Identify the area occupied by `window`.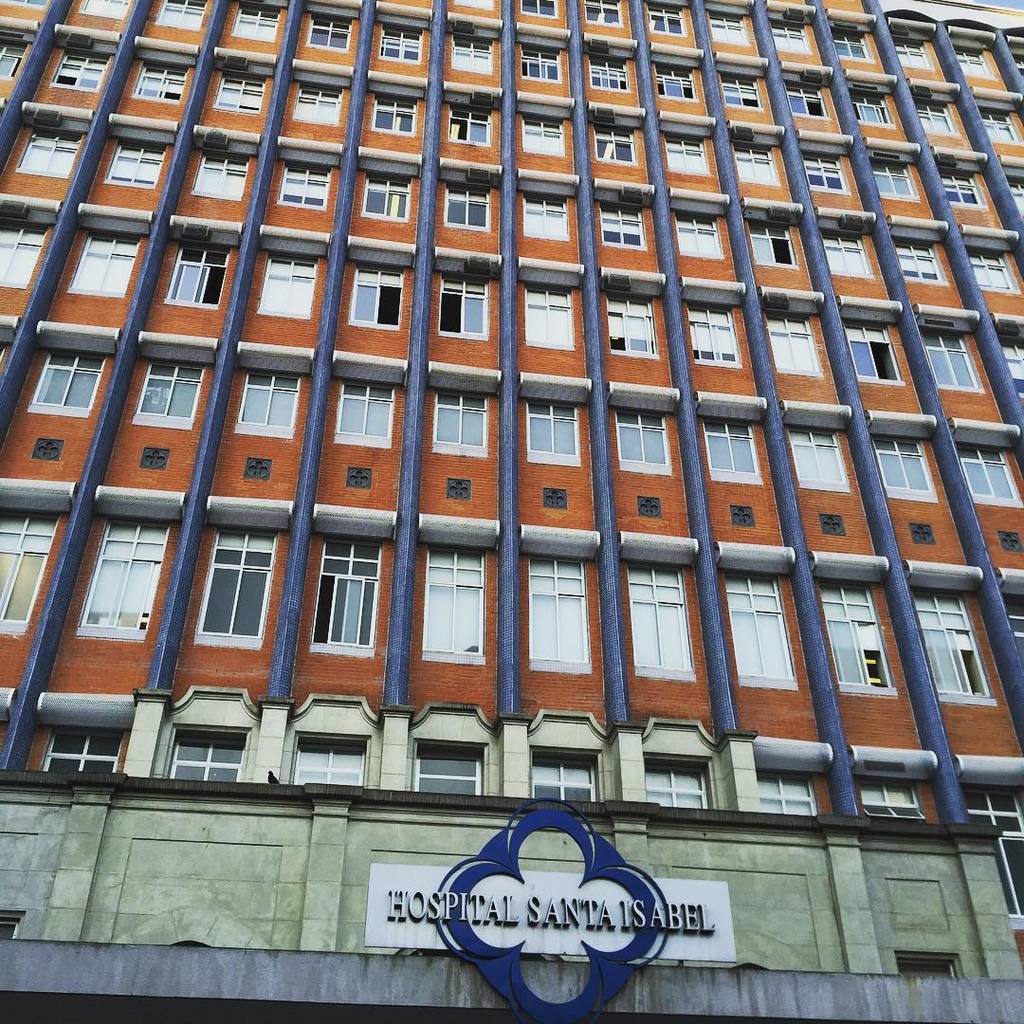
Area: {"left": 892, "top": 37, "right": 933, "bottom": 70}.
